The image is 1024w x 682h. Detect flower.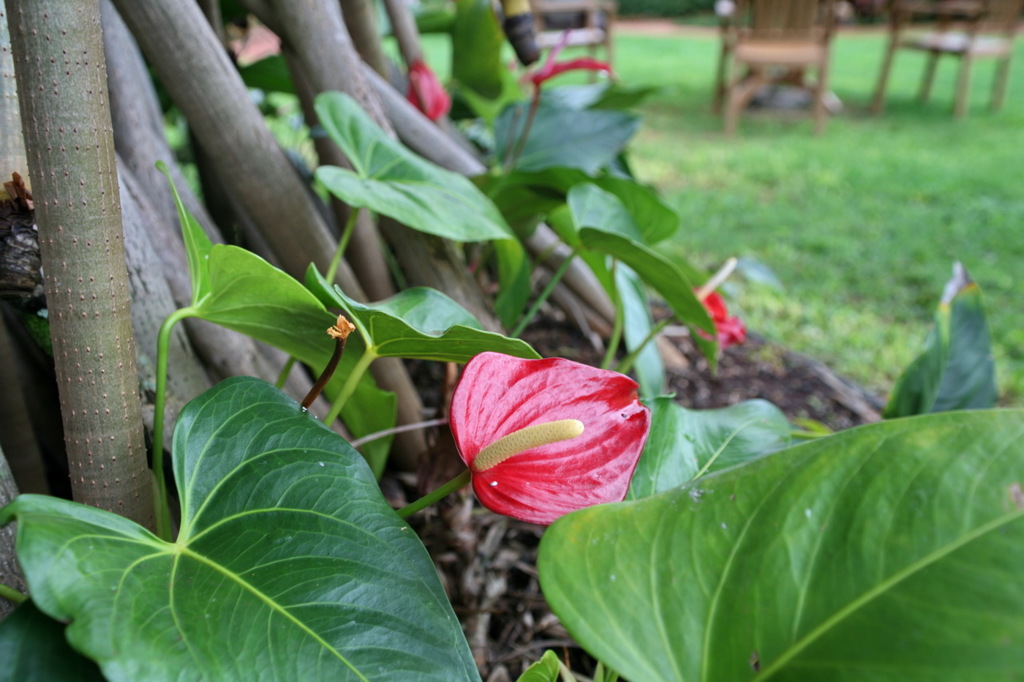
Detection: x1=688, y1=253, x2=748, y2=349.
